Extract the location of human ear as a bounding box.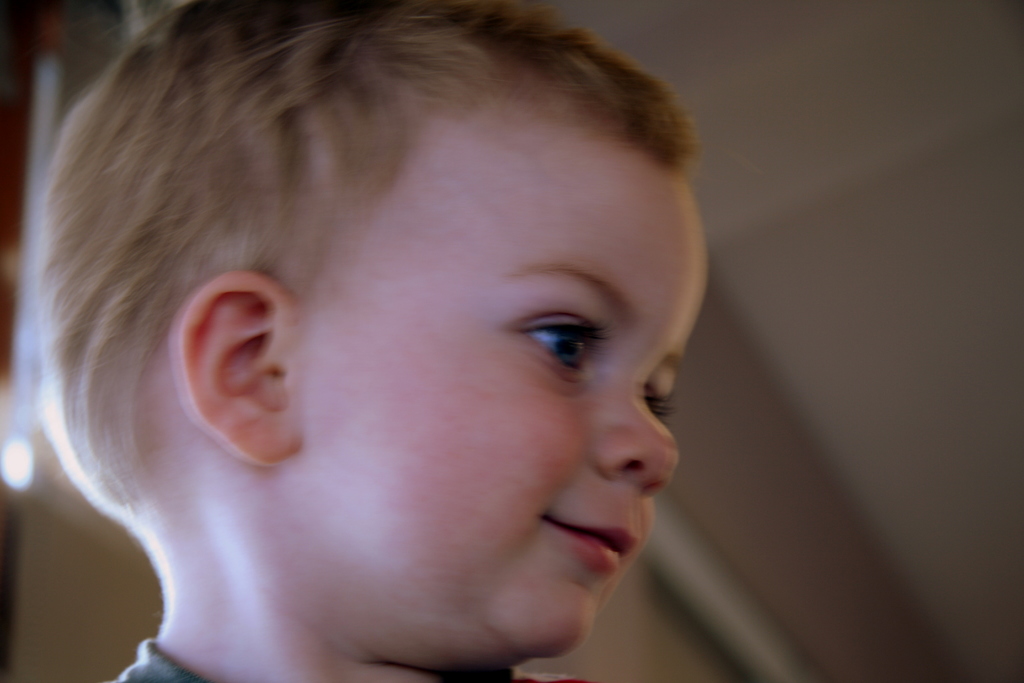
[x1=173, y1=267, x2=303, y2=468].
